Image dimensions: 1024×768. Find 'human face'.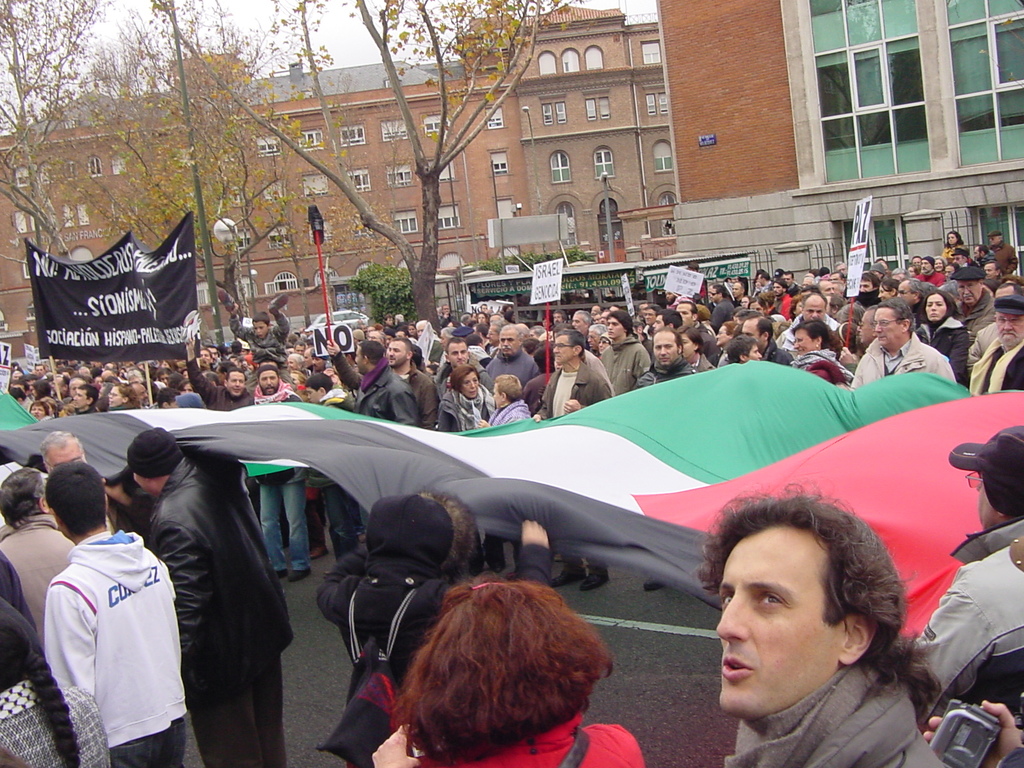
rect(648, 335, 677, 365).
